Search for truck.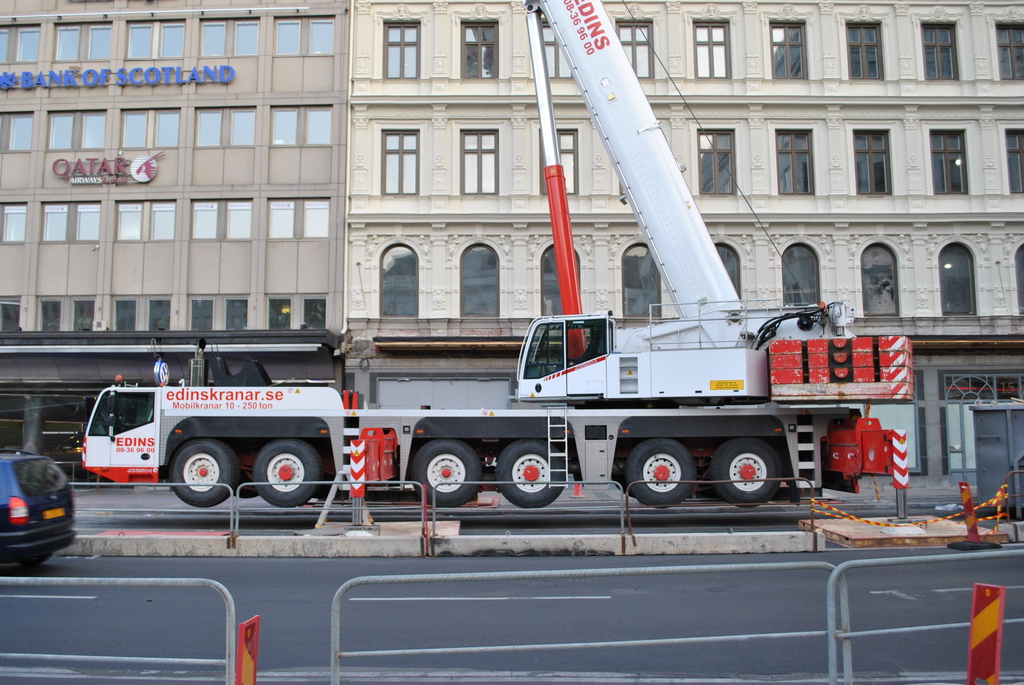
Found at <bbox>79, 0, 919, 508</bbox>.
